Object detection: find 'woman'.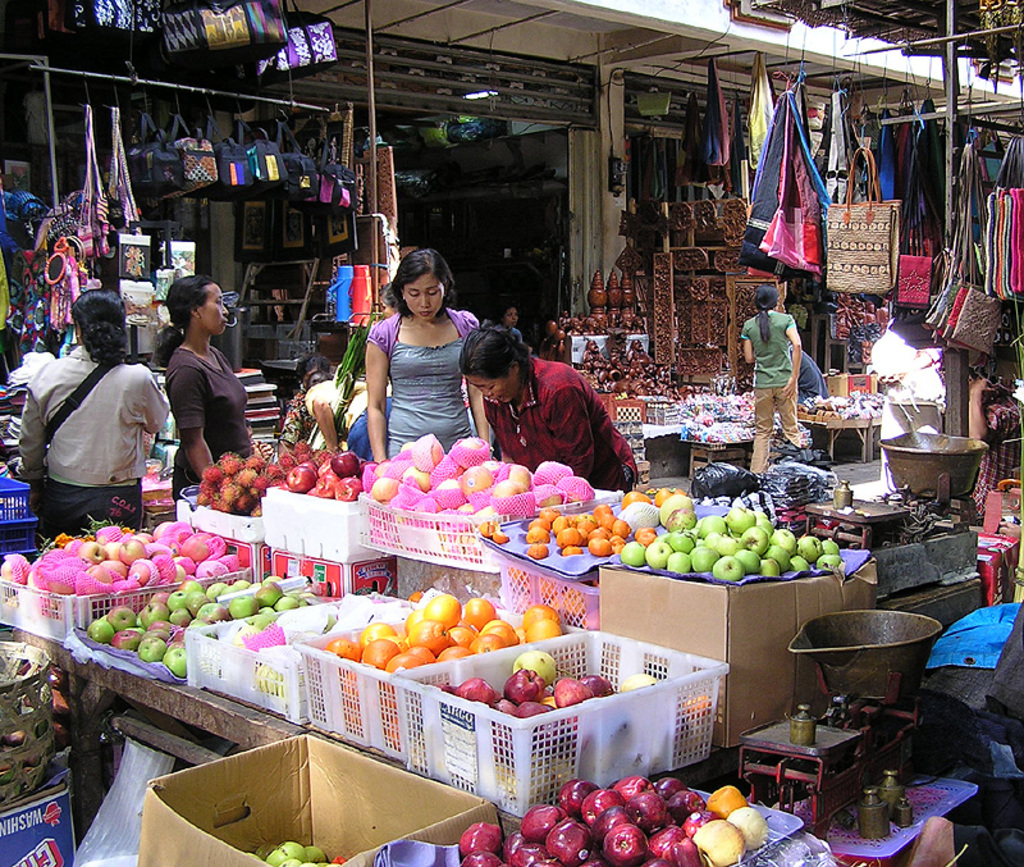
[left=19, top=291, right=173, bottom=549].
